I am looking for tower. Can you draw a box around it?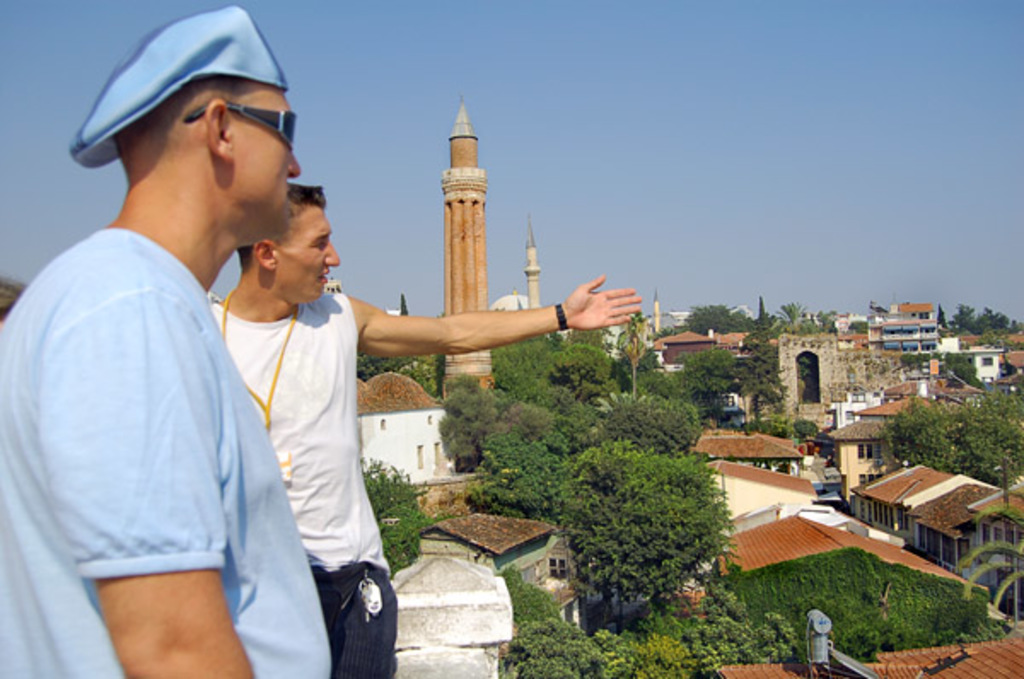
Sure, the bounding box is [655,292,662,340].
